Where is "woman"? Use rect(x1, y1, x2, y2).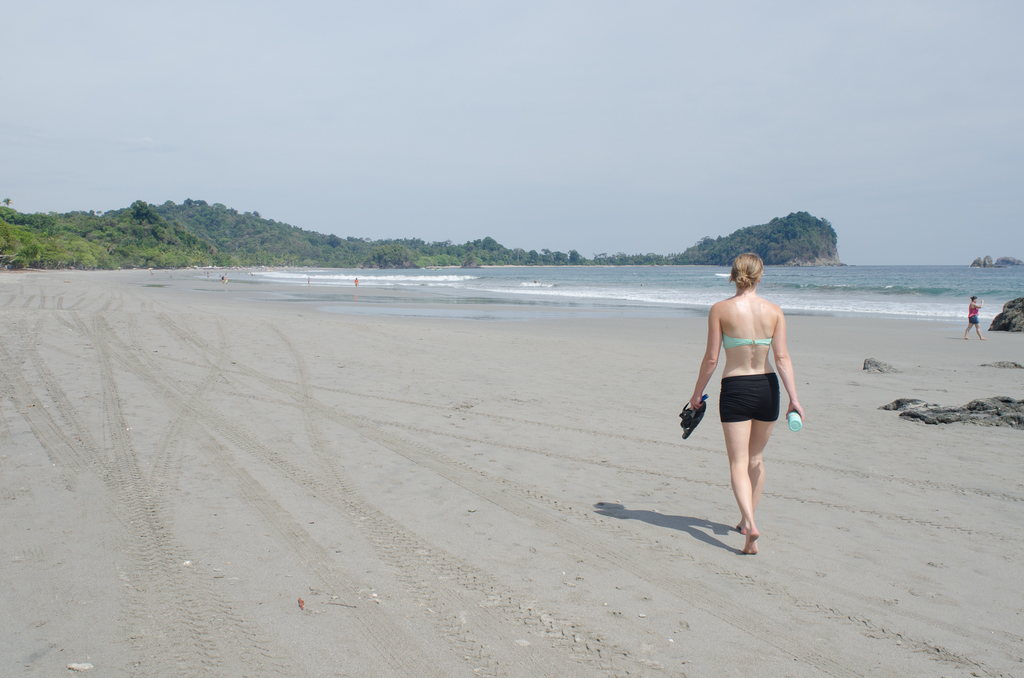
rect(678, 245, 804, 558).
